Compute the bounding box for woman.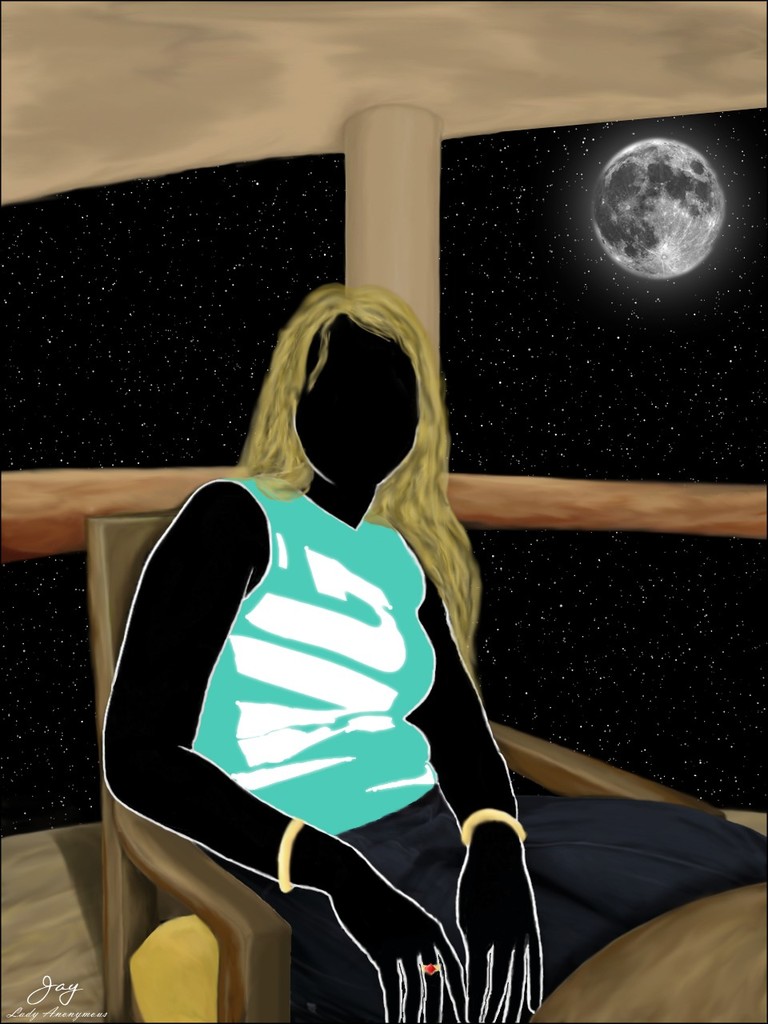
90:202:590:1010.
